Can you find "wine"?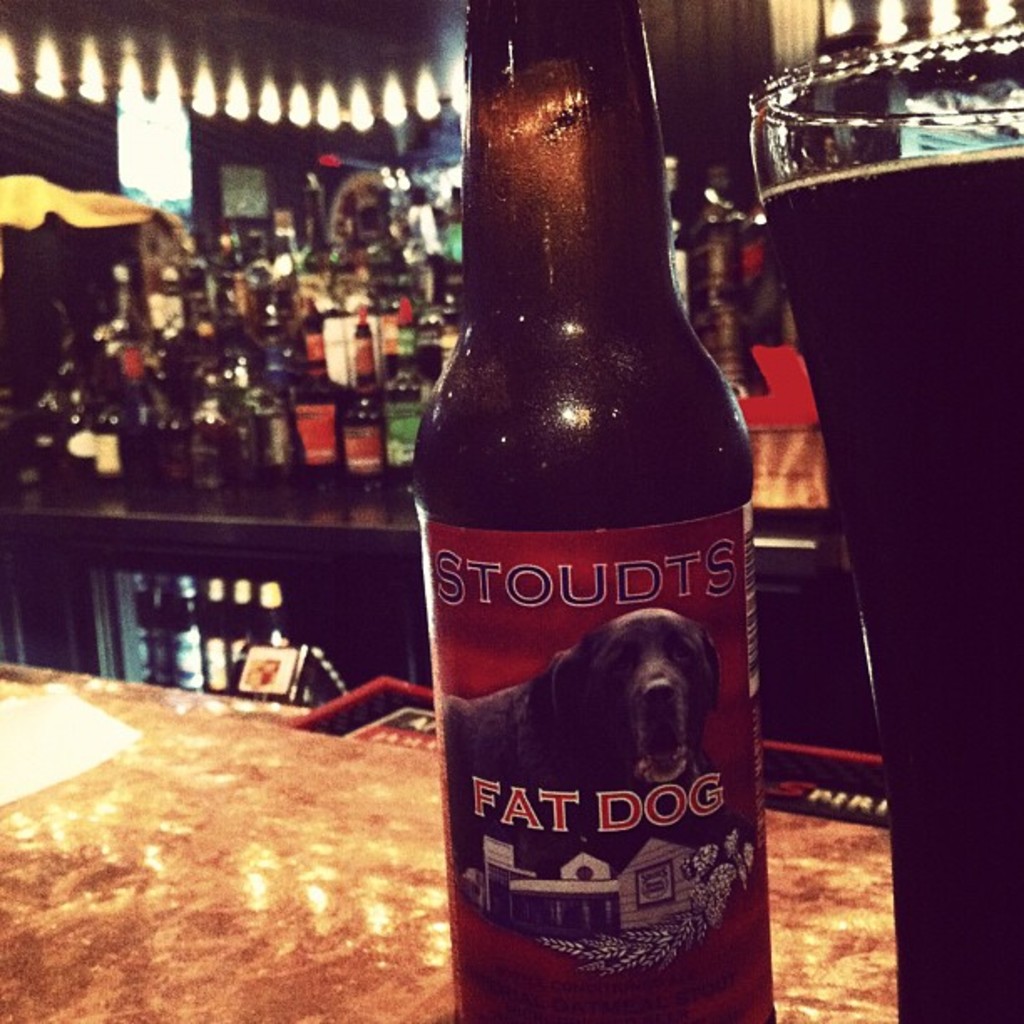
Yes, bounding box: (x1=366, y1=0, x2=783, y2=979).
